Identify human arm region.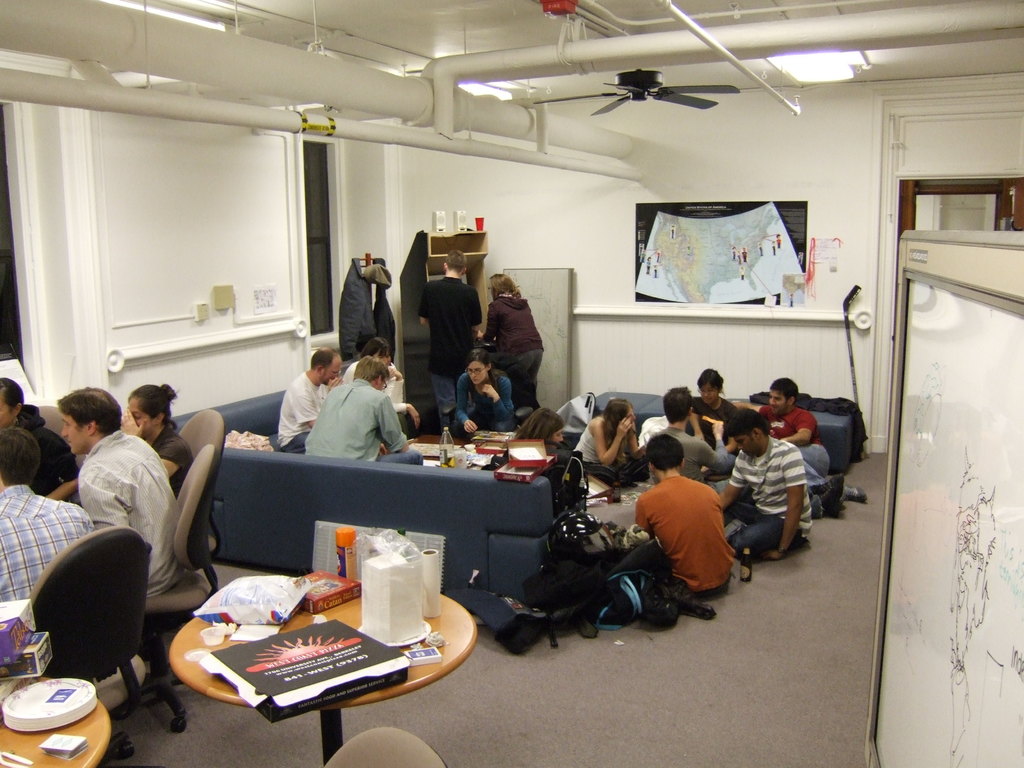
Region: box(694, 419, 730, 468).
